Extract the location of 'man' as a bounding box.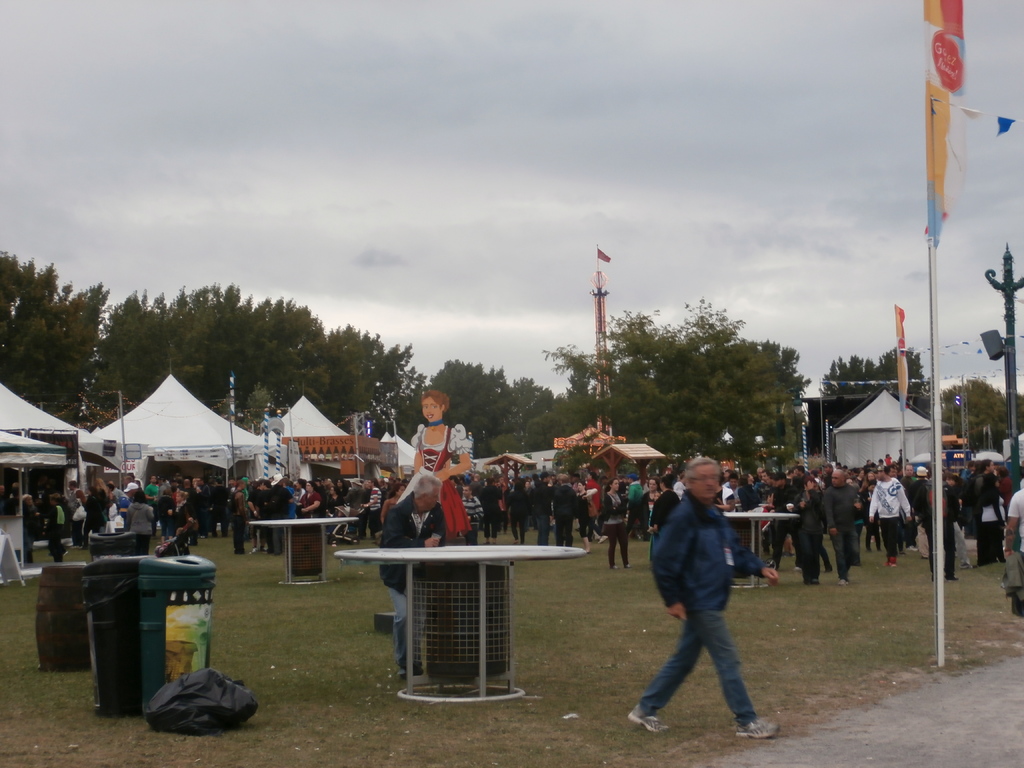
x1=143, y1=474, x2=157, y2=533.
